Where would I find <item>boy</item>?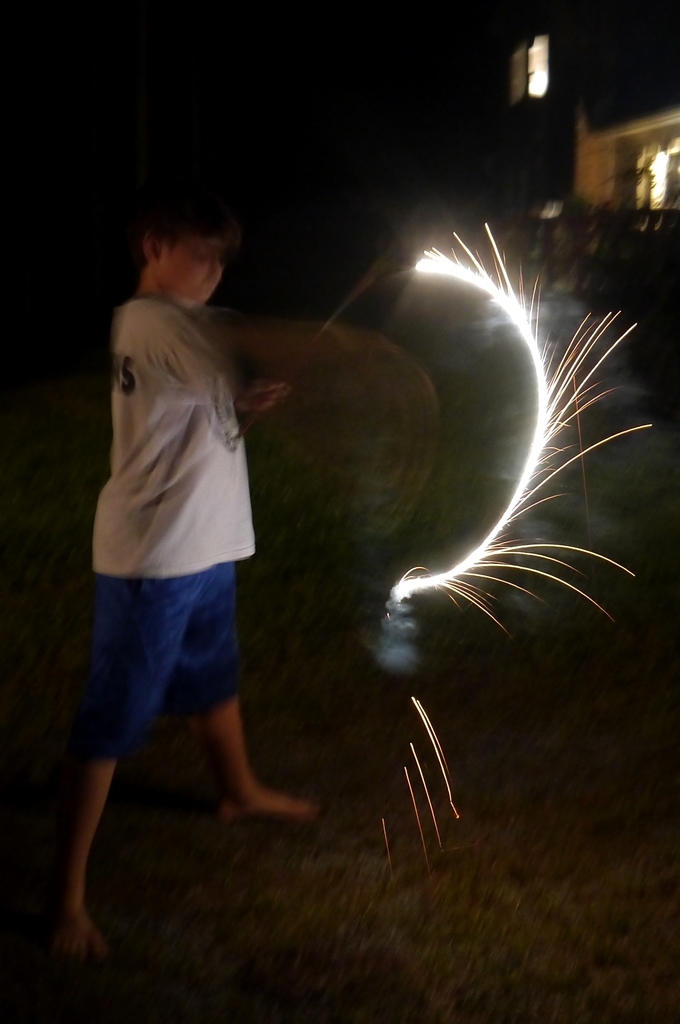
At box(19, 113, 311, 968).
